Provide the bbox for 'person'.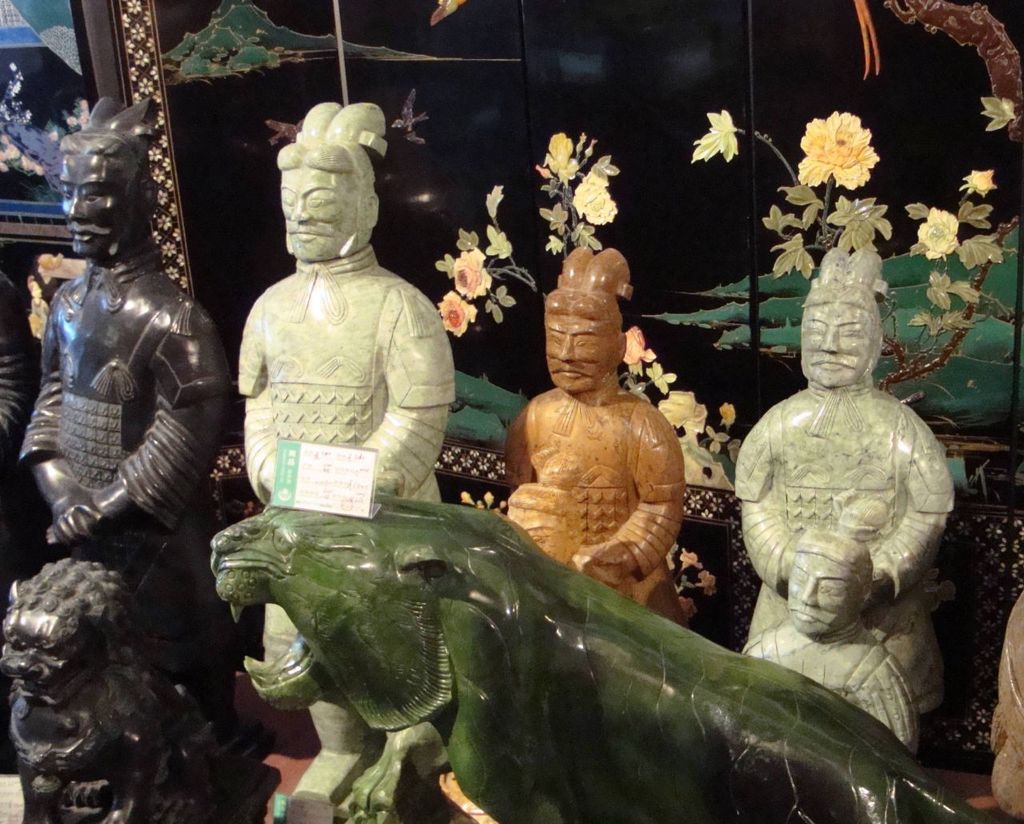
503,486,574,570.
